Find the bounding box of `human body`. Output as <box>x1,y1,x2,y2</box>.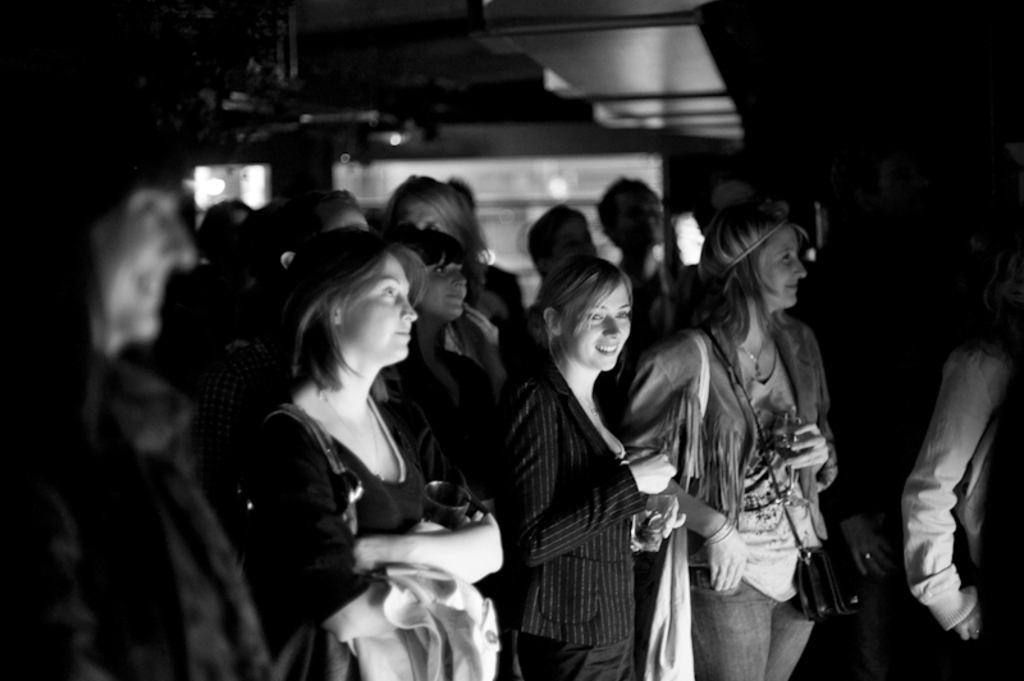
<box>634,294,841,680</box>.
